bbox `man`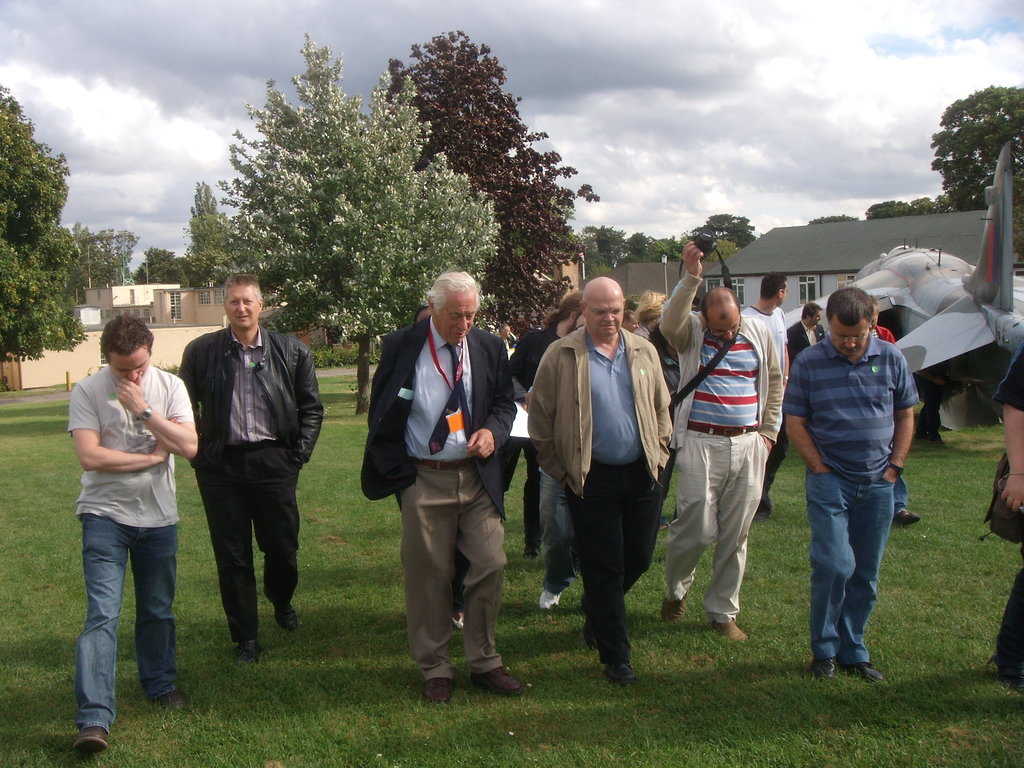
left=783, top=289, right=920, bottom=685
